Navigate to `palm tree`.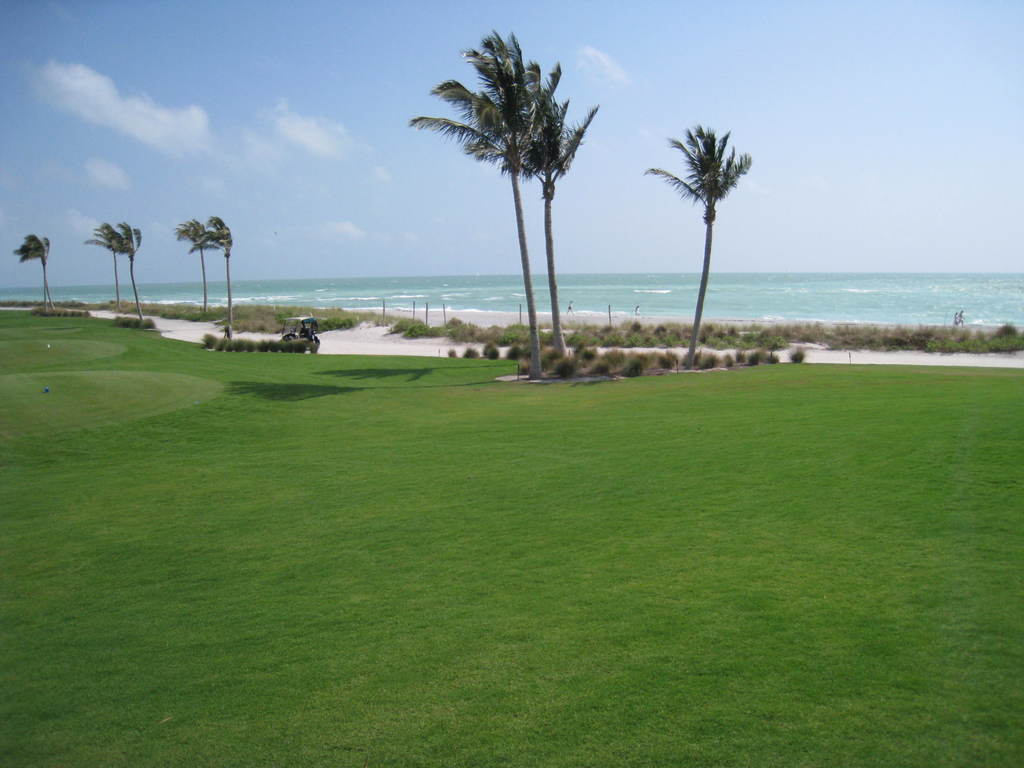
Navigation target: locate(172, 212, 222, 346).
